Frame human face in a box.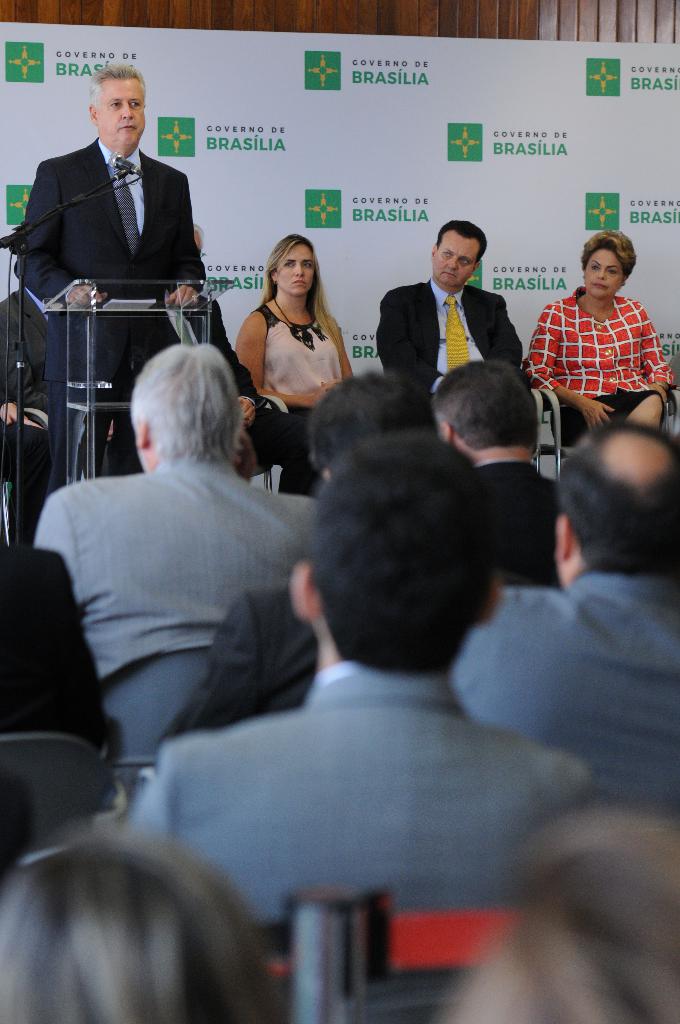
[101,76,147,152].
